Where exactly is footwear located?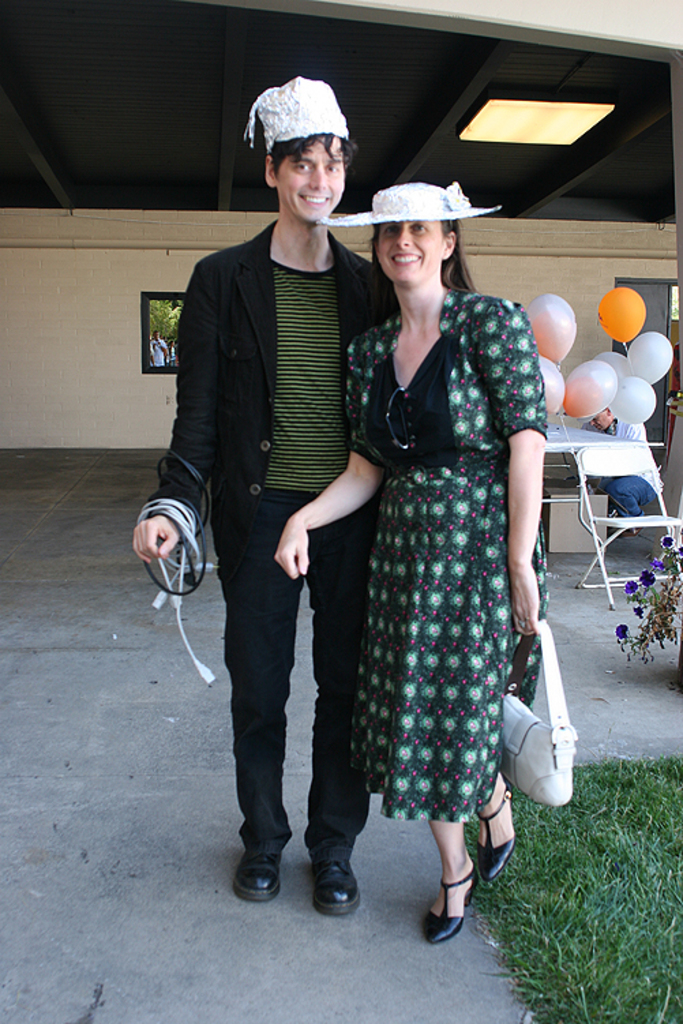
Its bounding box is (419,858,479,959).
